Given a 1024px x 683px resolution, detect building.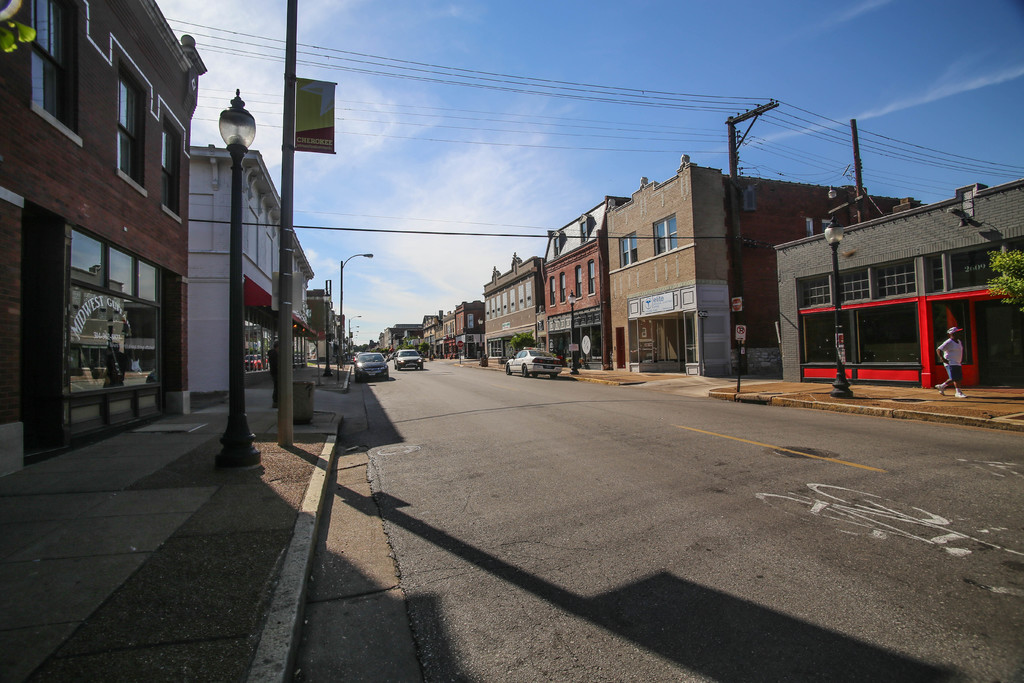
box(0, 0, 198, 482).
